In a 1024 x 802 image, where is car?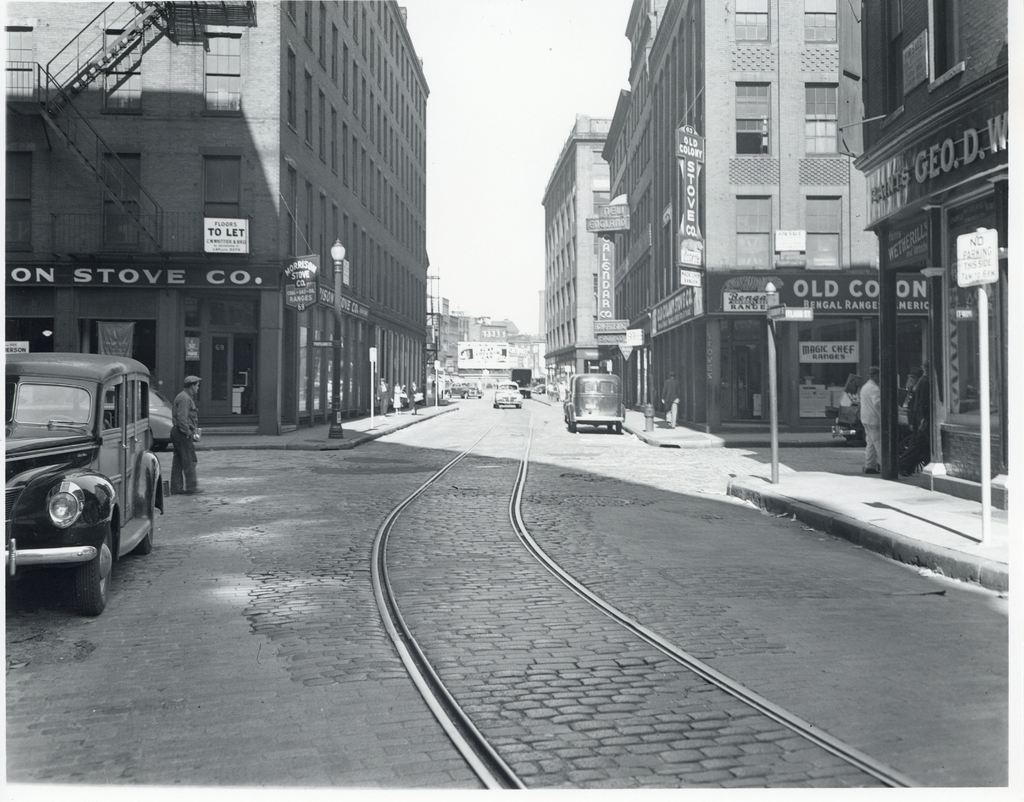
0/332/171/613.
